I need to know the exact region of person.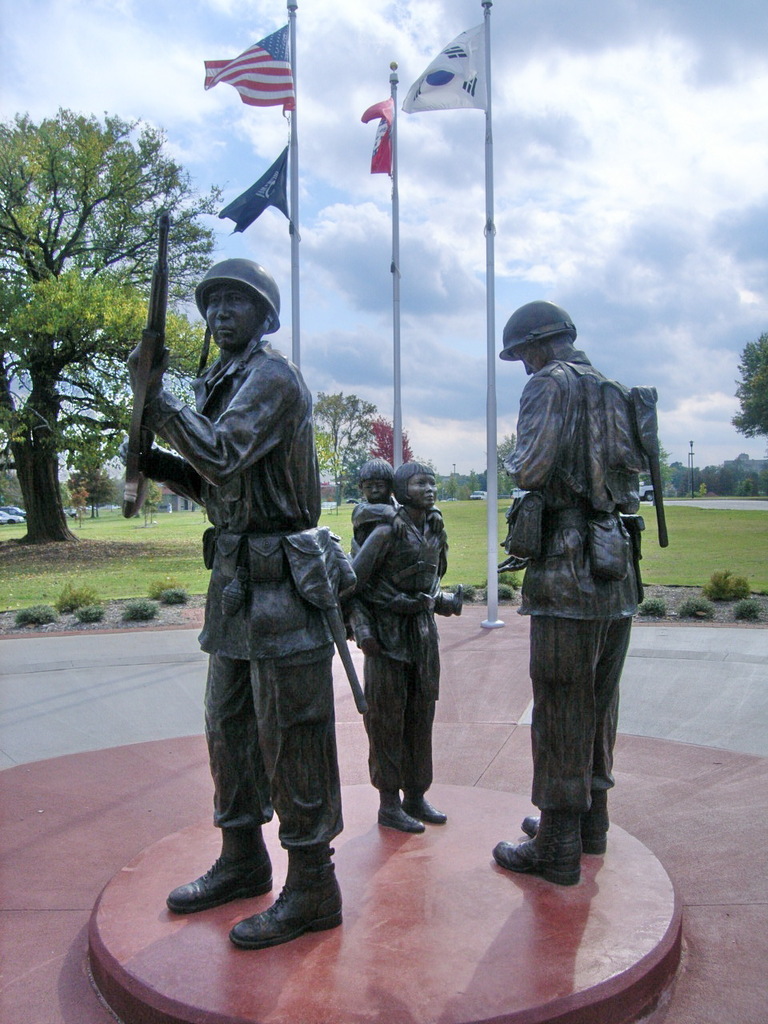
Region: rect(334, 470, 462, 830).
